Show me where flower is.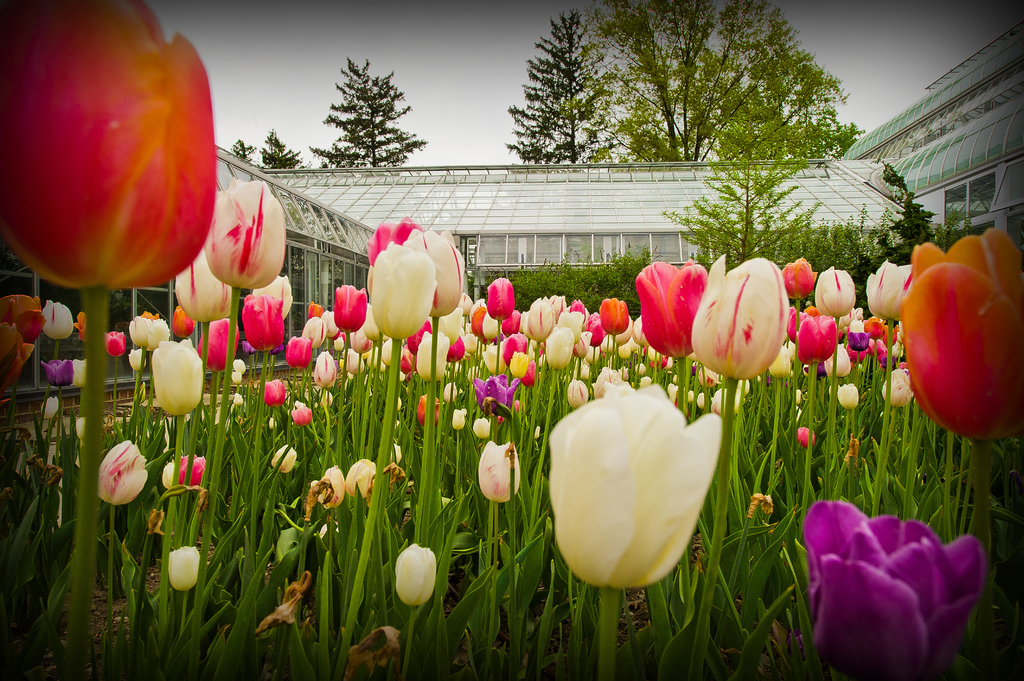
flower is at <region>866, 337, 883, 356</region>.
